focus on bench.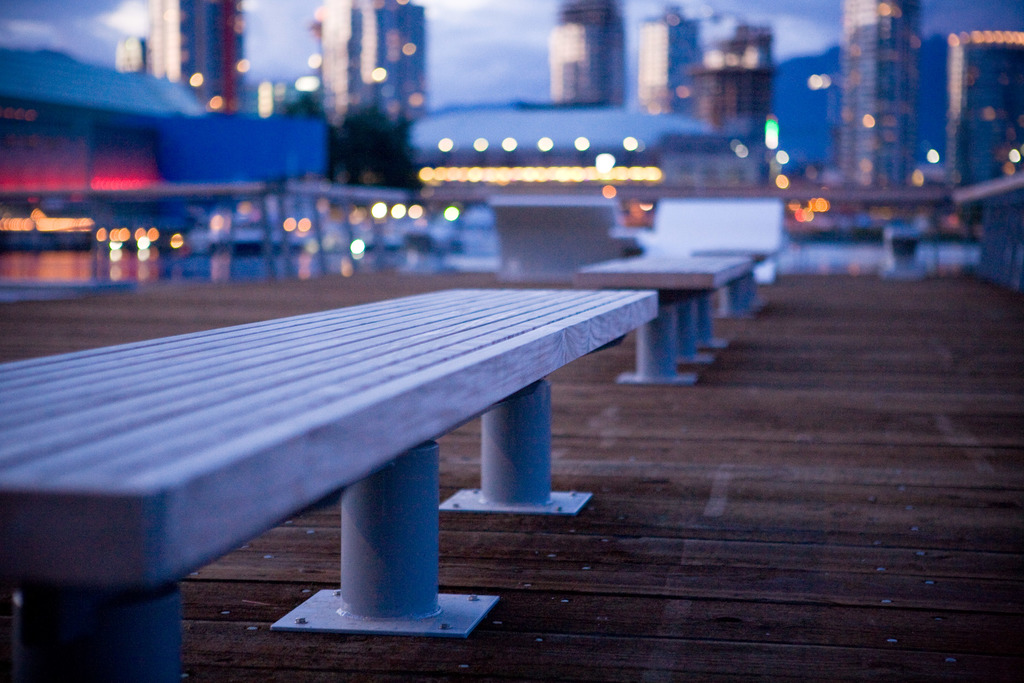
Focused at <box>641,193,799,278</box>.
